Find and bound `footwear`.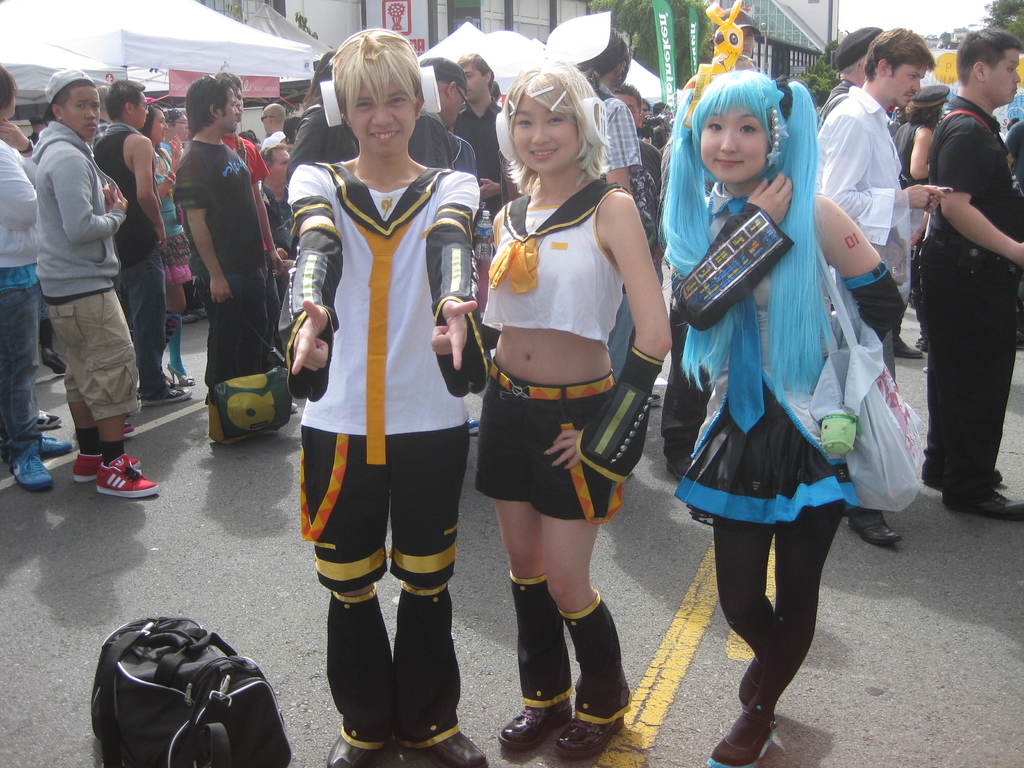
Bound: [126, 413, 130, 420].
